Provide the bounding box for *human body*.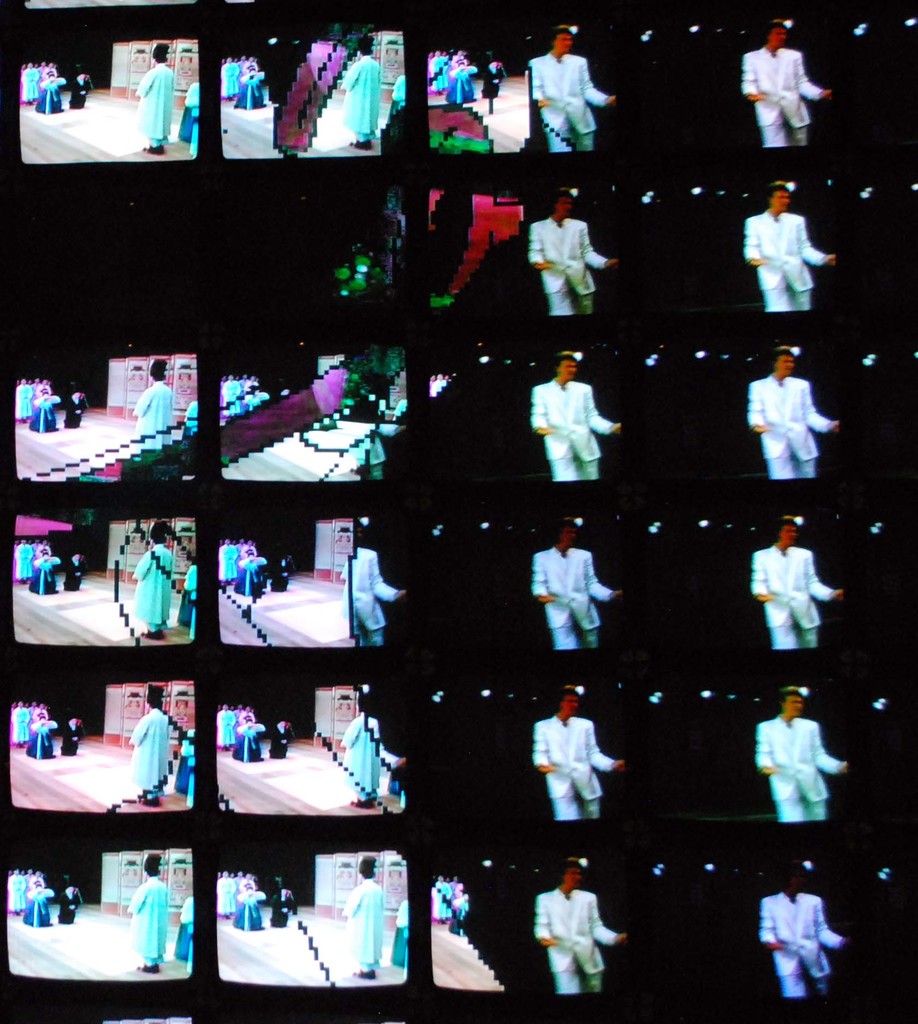
region(143, 63, 169, 154).
